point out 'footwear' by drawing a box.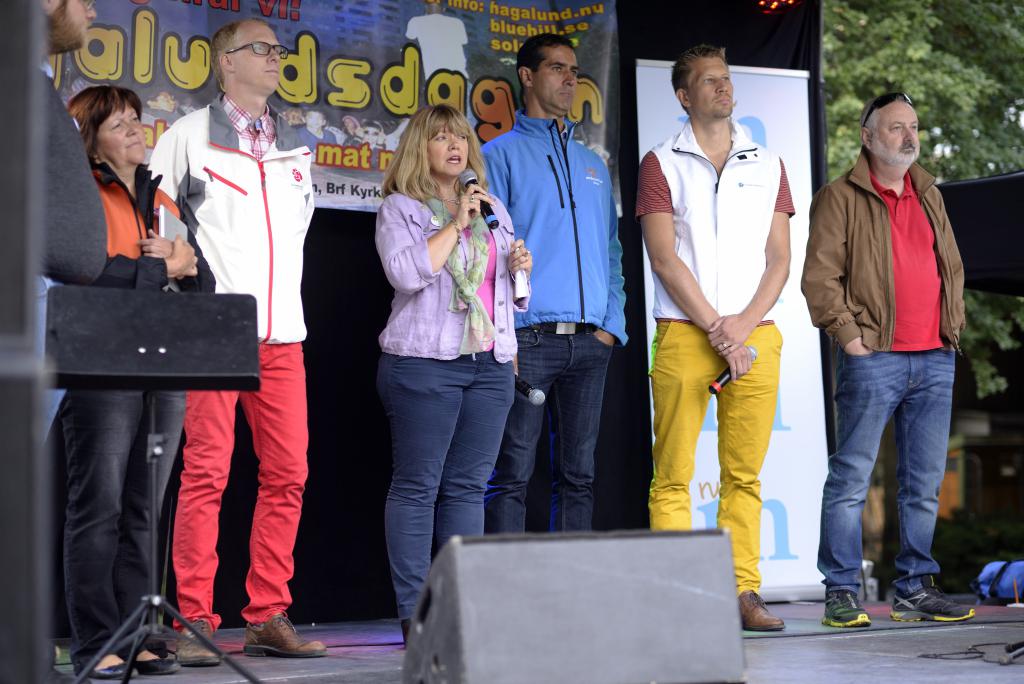
left=821, top=587, right=872, bottom=628.
